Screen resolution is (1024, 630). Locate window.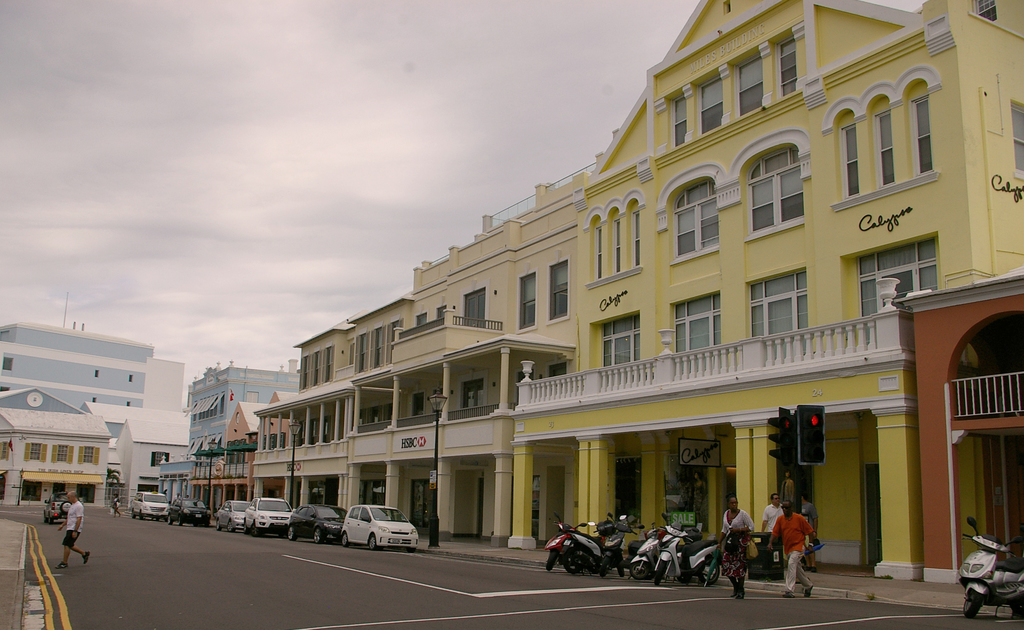
left=778, top=42, right=798, bottom=97.
